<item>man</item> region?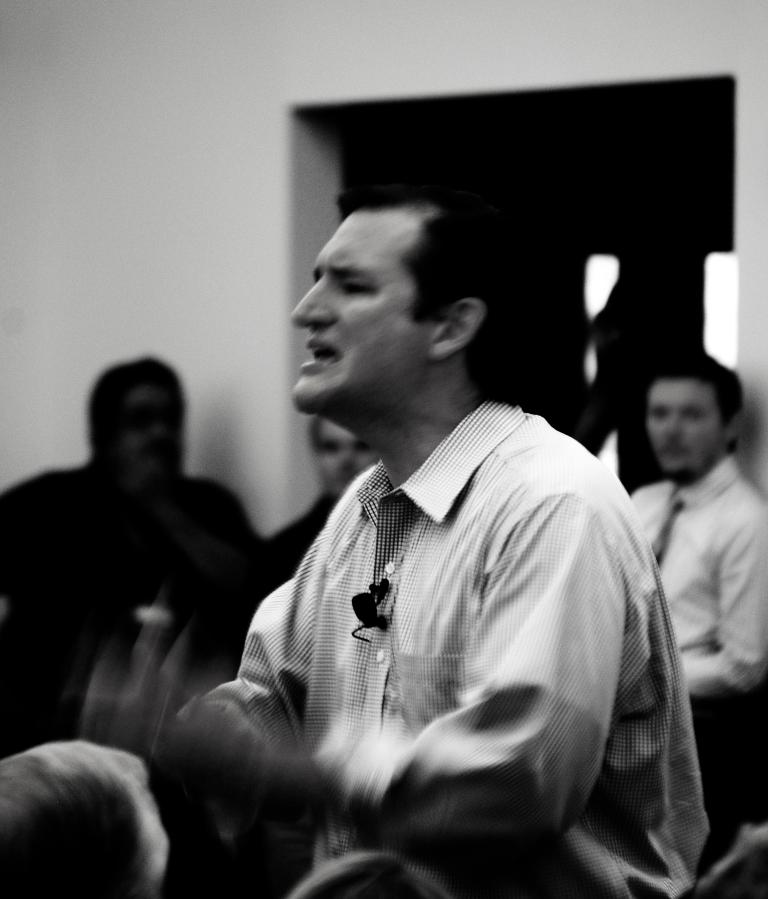
l=198, t=131, r=695, b=892
